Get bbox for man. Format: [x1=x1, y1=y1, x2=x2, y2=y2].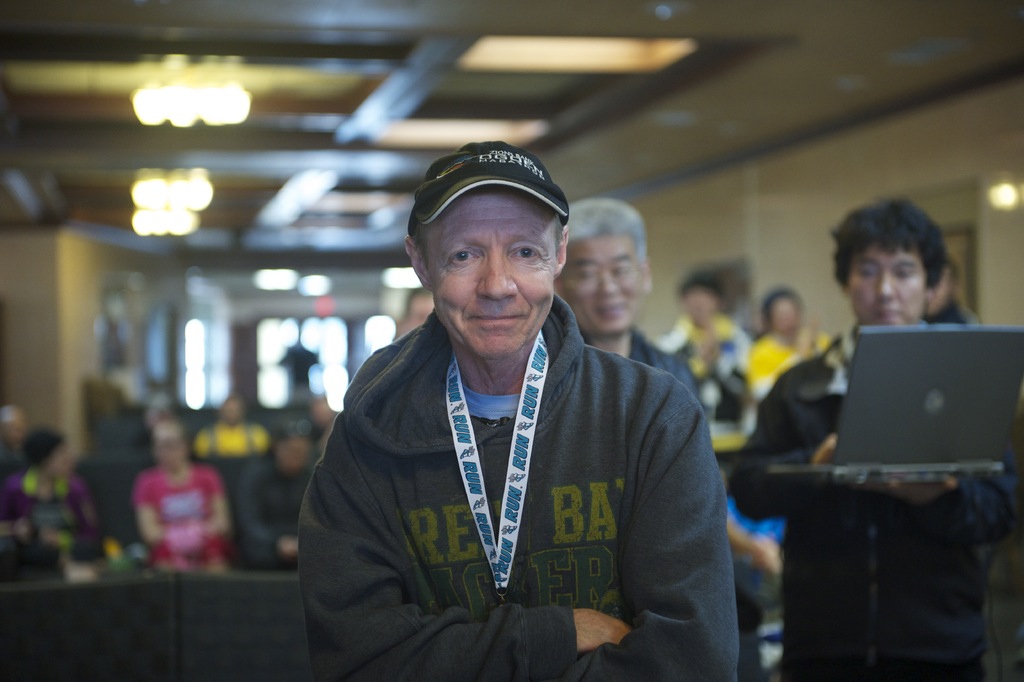
[x1=304, y1=392, x2=342, y2=445].
